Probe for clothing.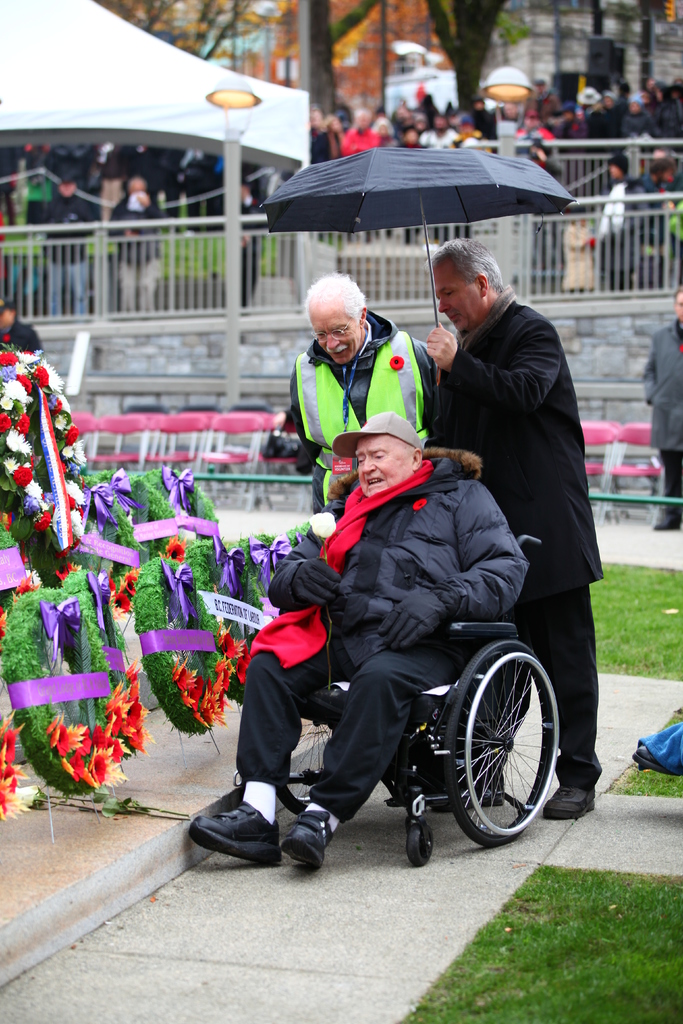
Probe result: [281, 308, 441, 506].
